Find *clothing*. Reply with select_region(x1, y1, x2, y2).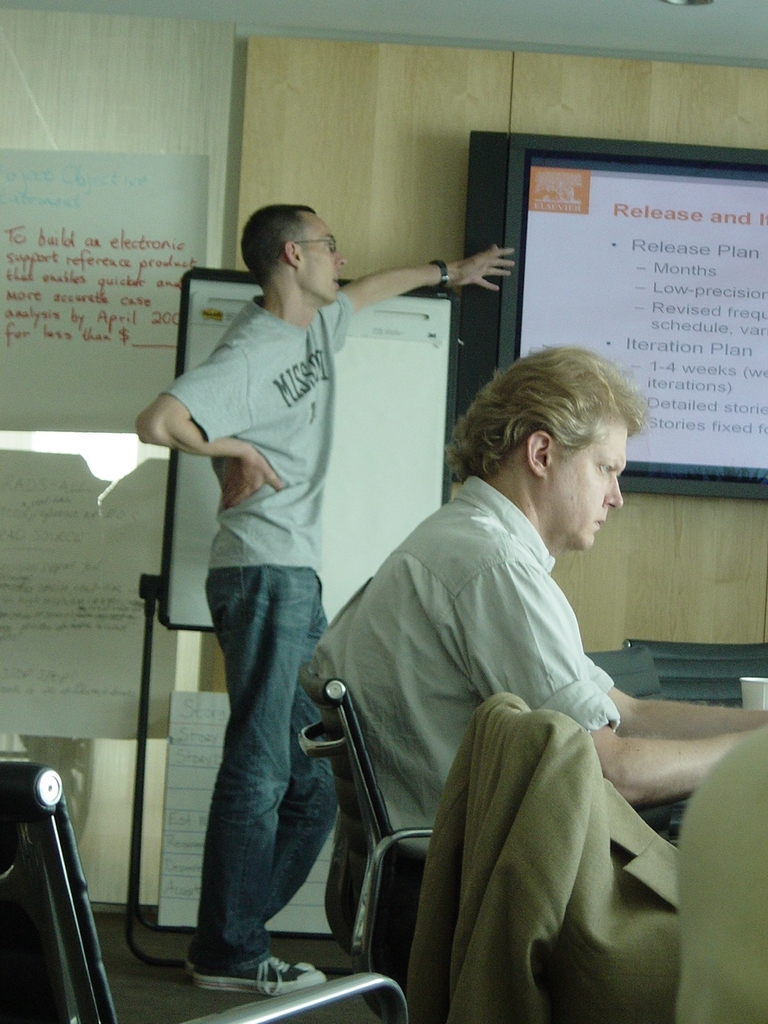
select_region(158, 299, 361, 572).
